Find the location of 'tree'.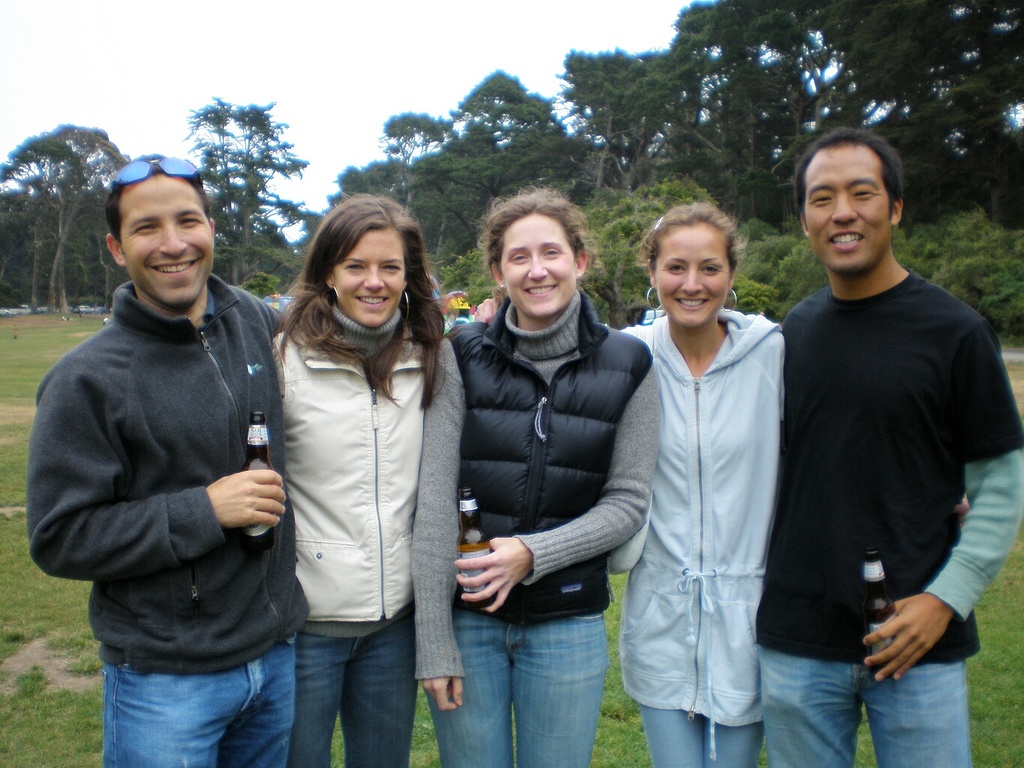
Location: l=317, t=161, r=404, b=206.
